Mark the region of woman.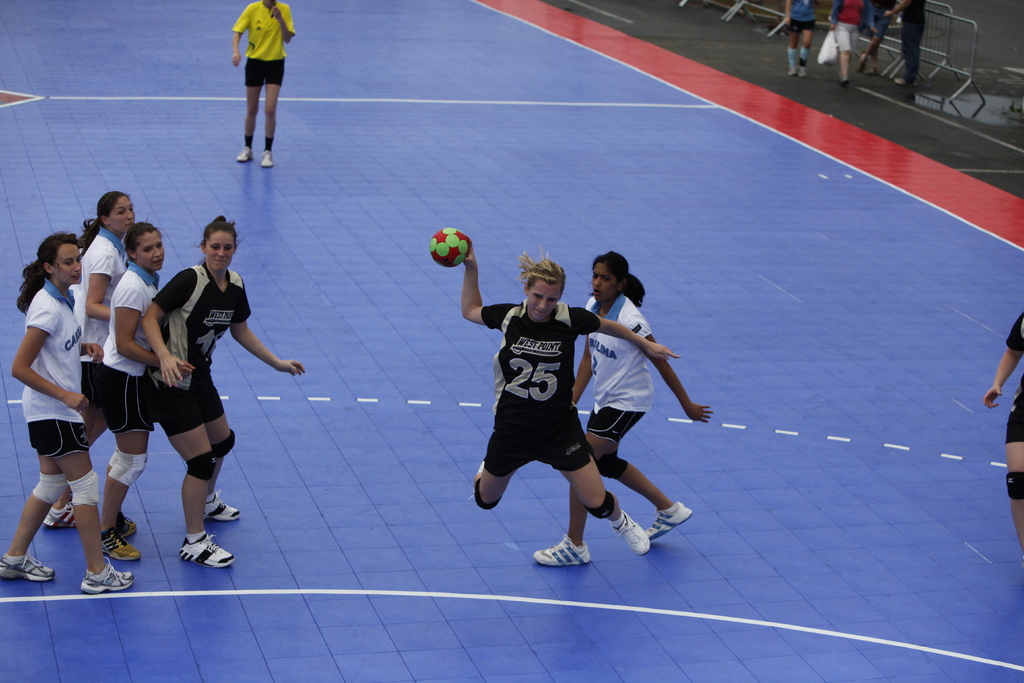
Region: left=229, top=0, right=296, bottom=166.
